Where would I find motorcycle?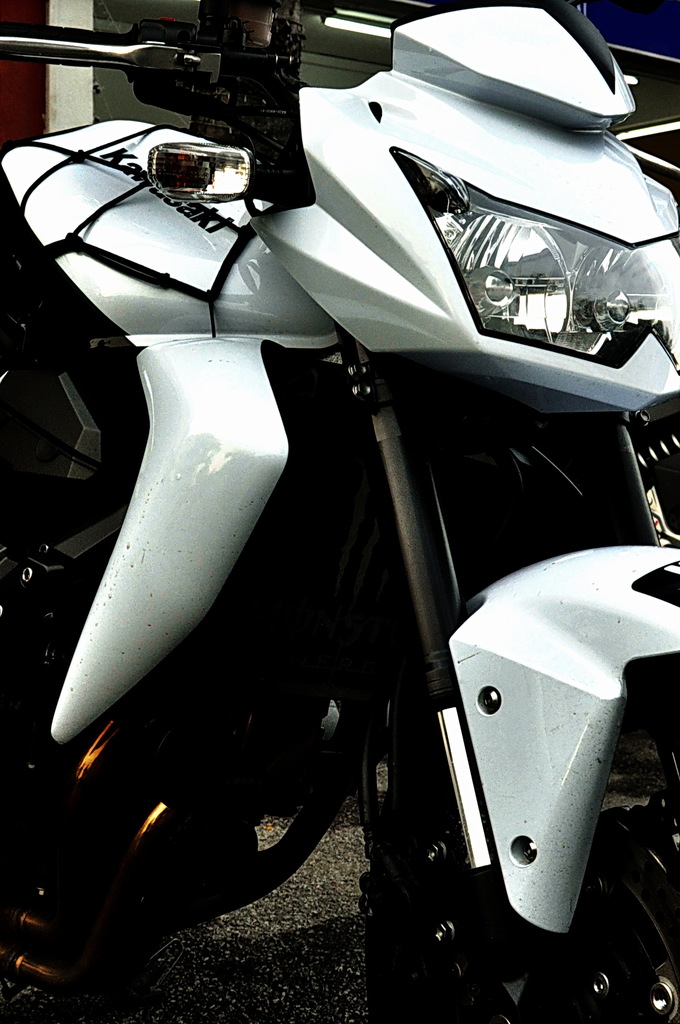
At x1=0 y1=0 x2=678 y2=1022.
